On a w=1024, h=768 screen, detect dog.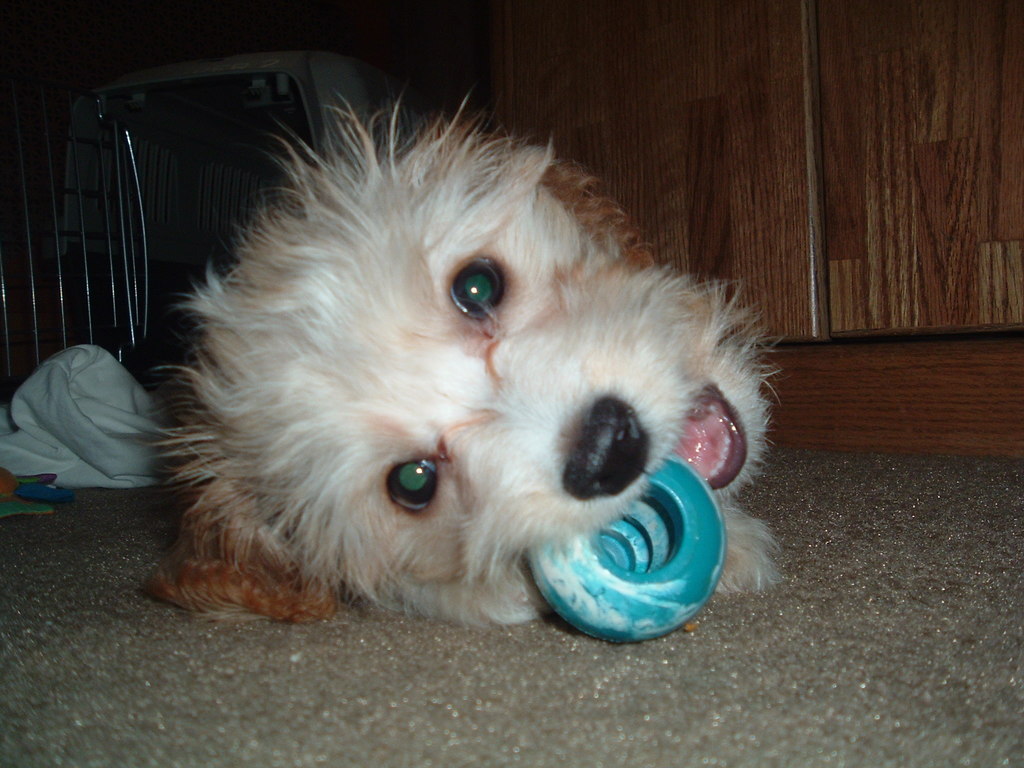
l=131, t=85, r=788, b=639.
